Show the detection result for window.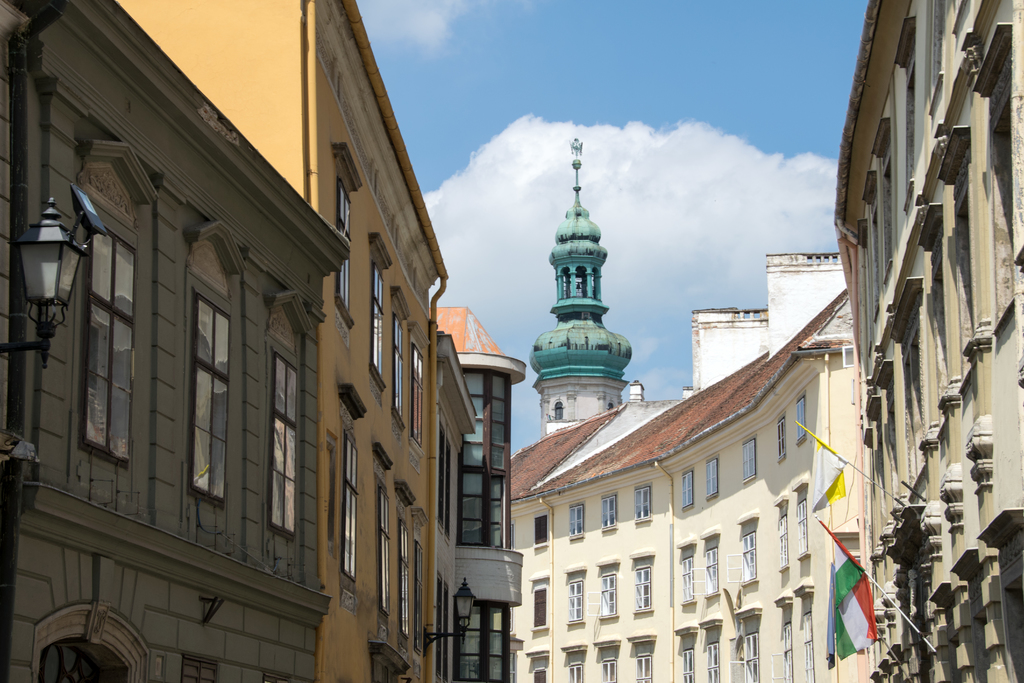
703,458,723,502.
